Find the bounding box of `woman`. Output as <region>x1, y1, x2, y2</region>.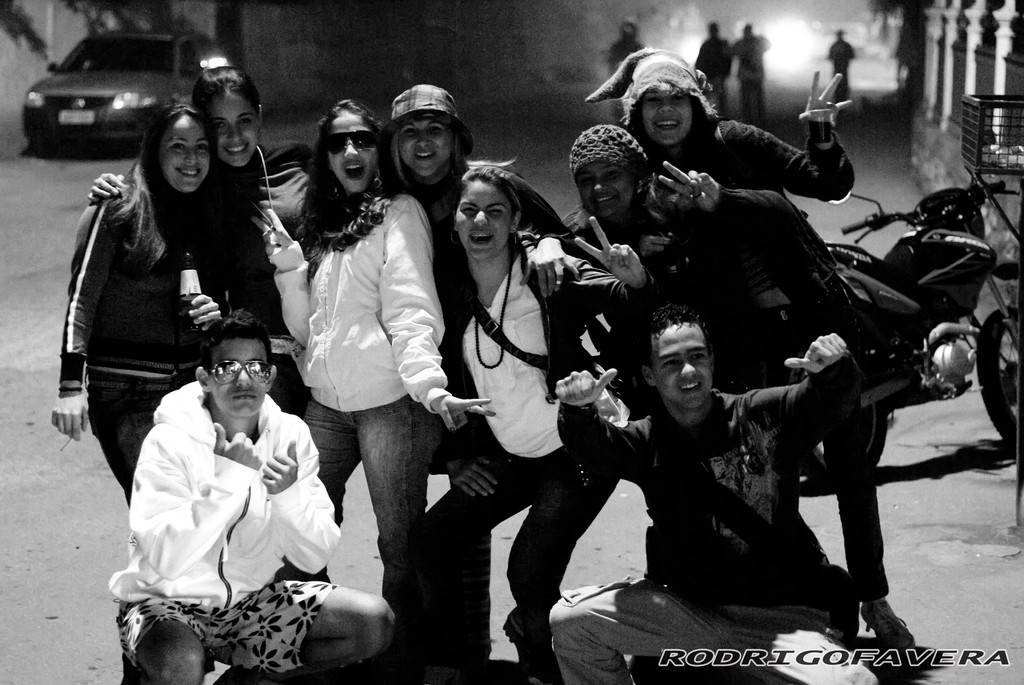
<region>413, 159, 665, 684</region>.
